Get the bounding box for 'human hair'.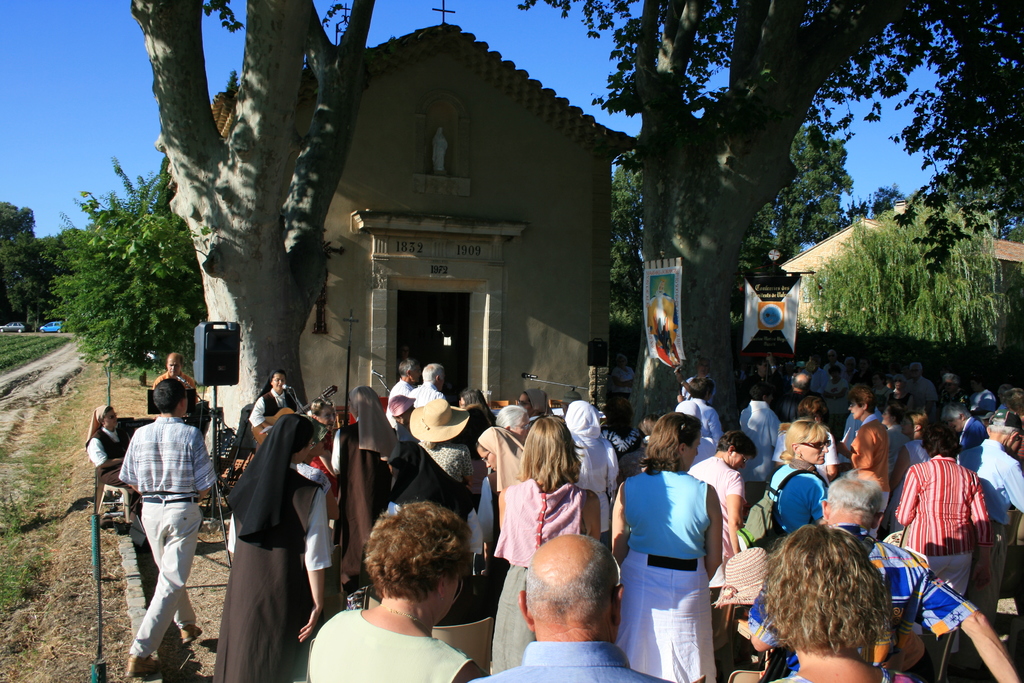
[527, 530, 618, 626].
